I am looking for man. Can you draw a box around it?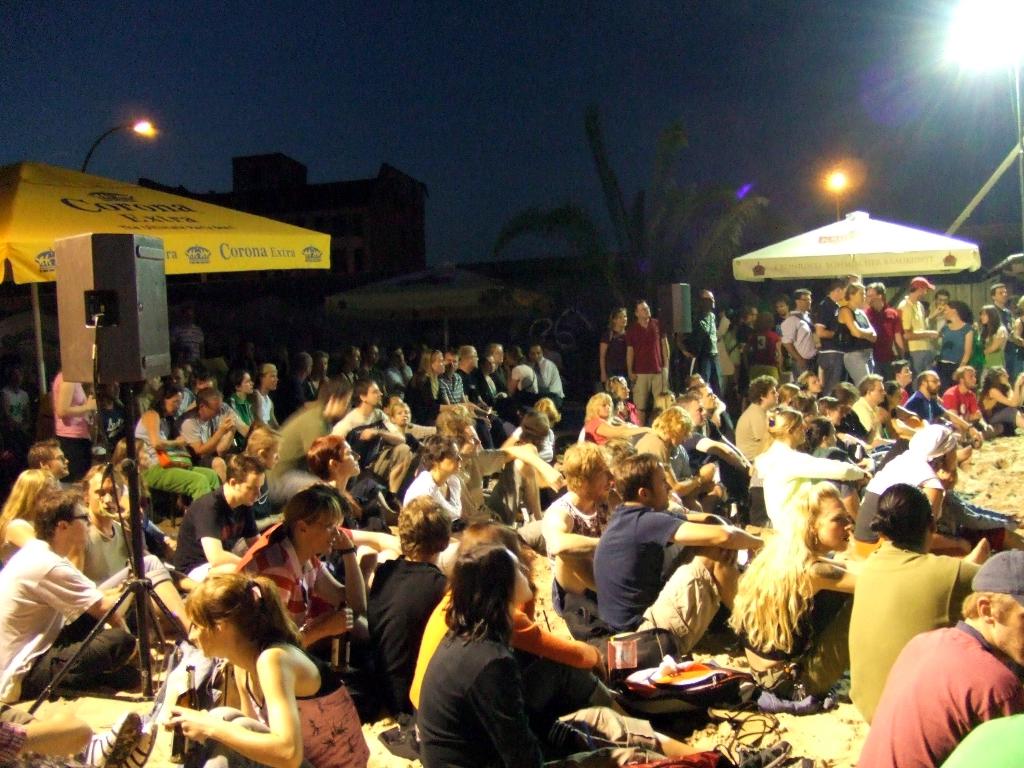
Sure, the bounding box is detection(0, 492, 138, 704).
